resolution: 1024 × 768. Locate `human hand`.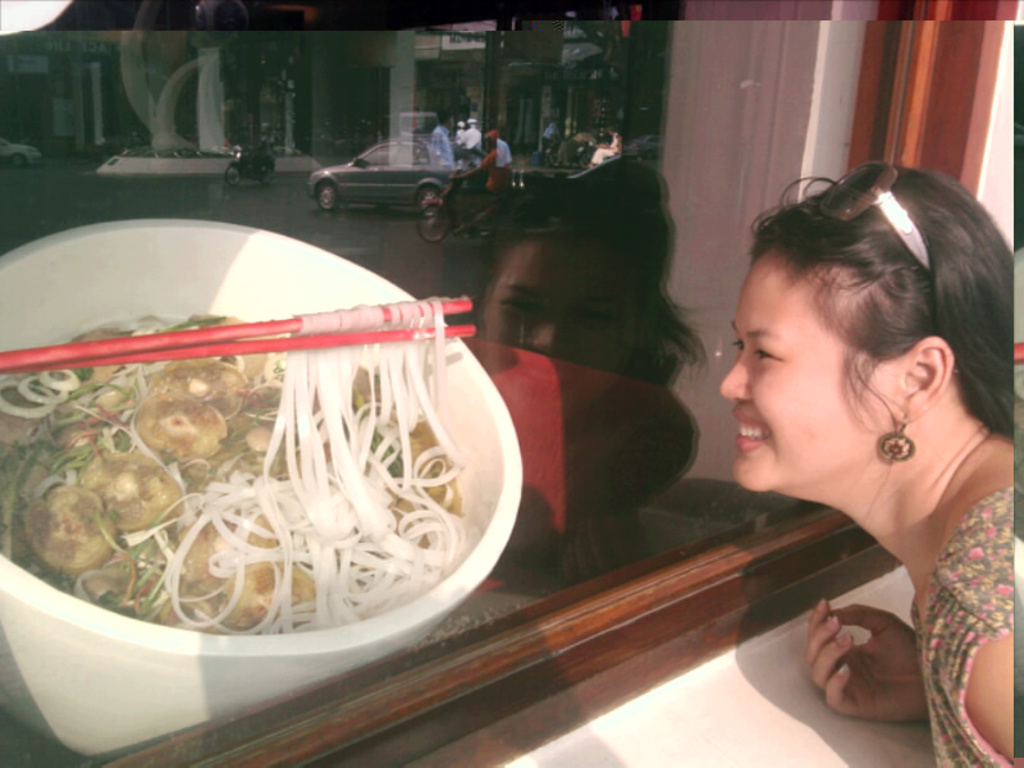
<bbox>800, 594, 936, 727</bbox>.
